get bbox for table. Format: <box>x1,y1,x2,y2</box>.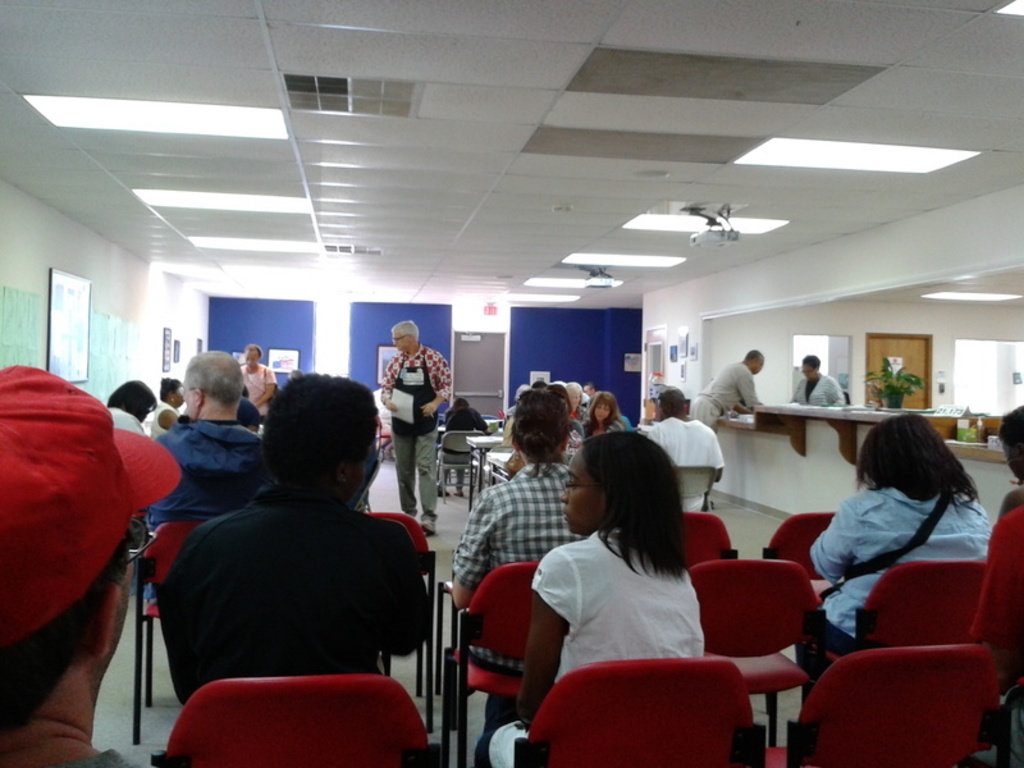
<box>468,435,517,512</box>.
